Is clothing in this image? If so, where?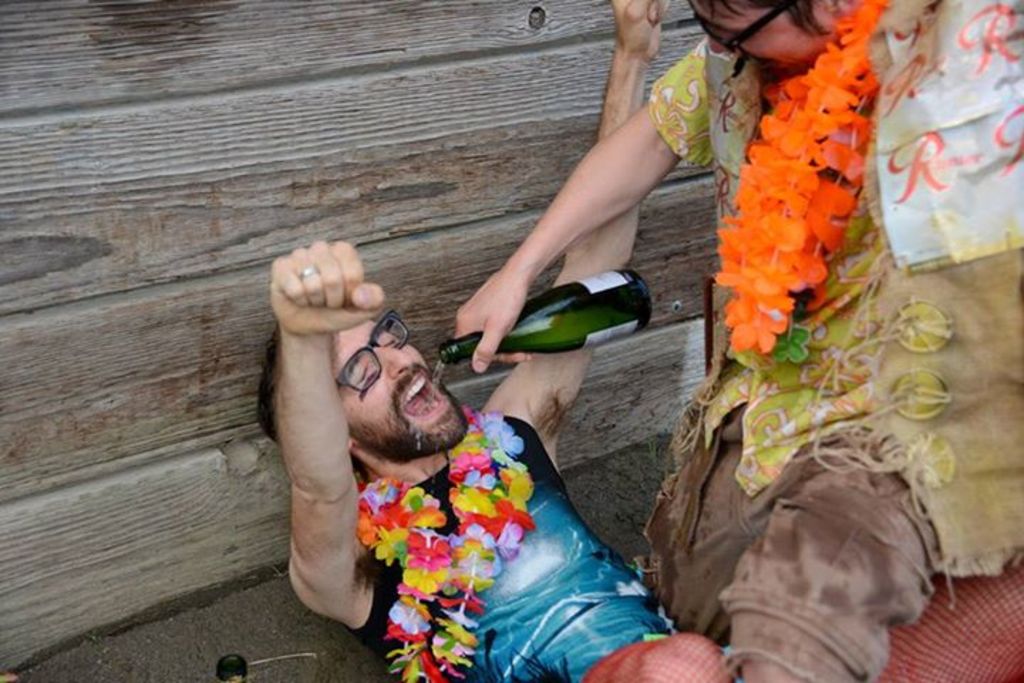
Yes, at 348 417 683 682.
